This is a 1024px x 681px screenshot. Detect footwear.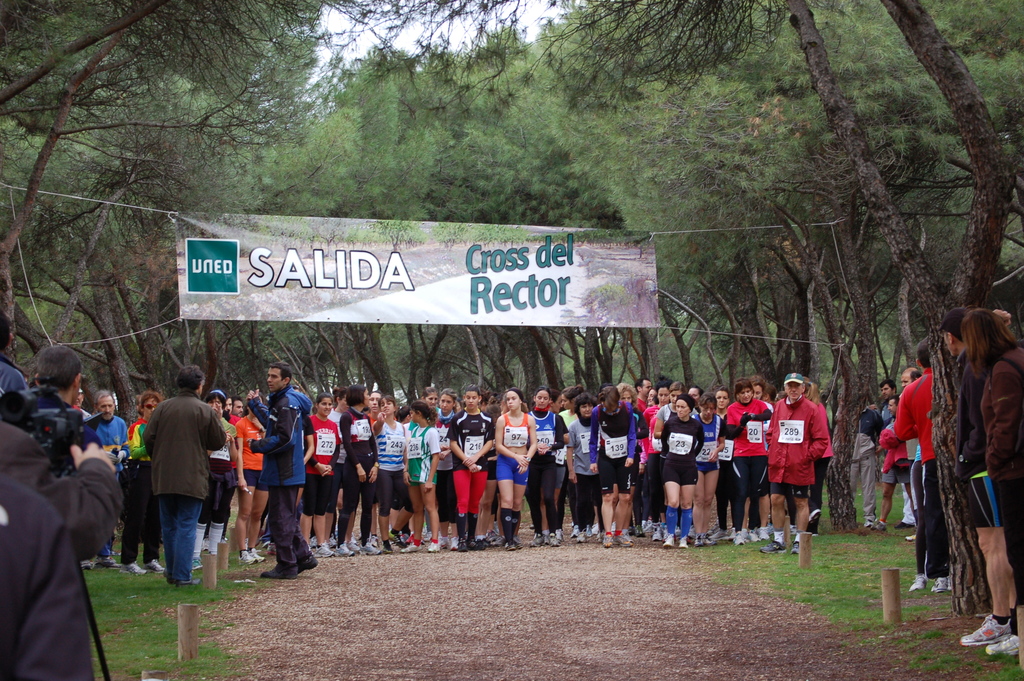
bbox=[365, 540, 383, 557].
